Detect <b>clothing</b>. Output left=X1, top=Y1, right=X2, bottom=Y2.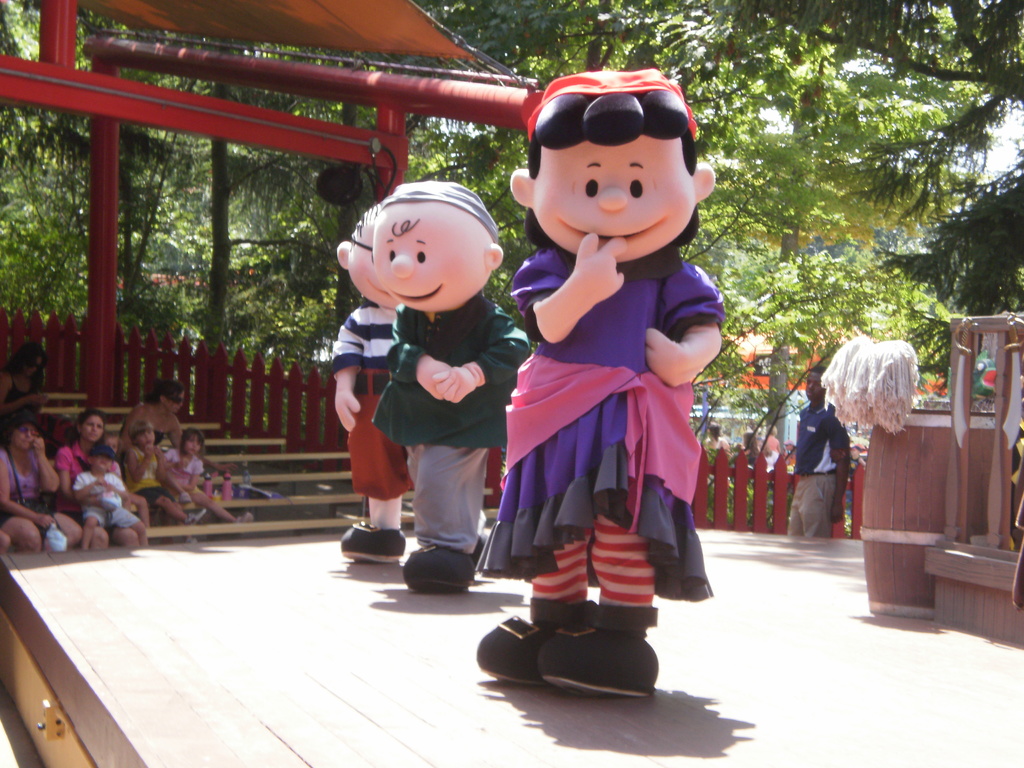
left=56, top=437, right=116, bottom=531.
